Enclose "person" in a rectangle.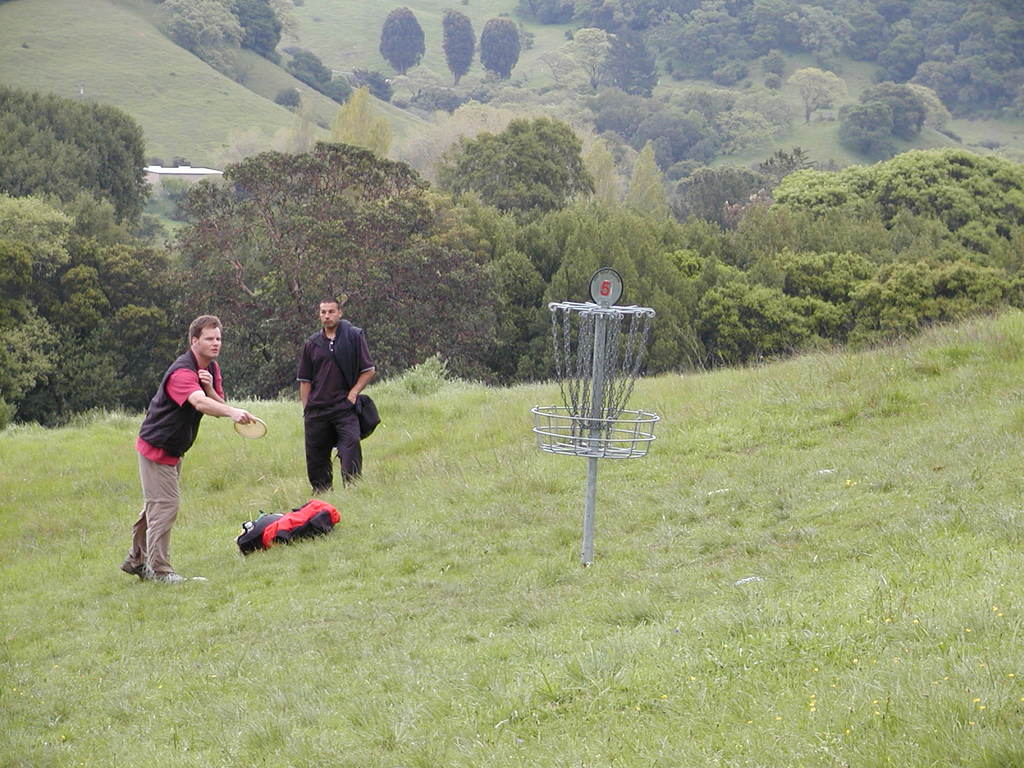
BBox(112, 310, 255, 581).
